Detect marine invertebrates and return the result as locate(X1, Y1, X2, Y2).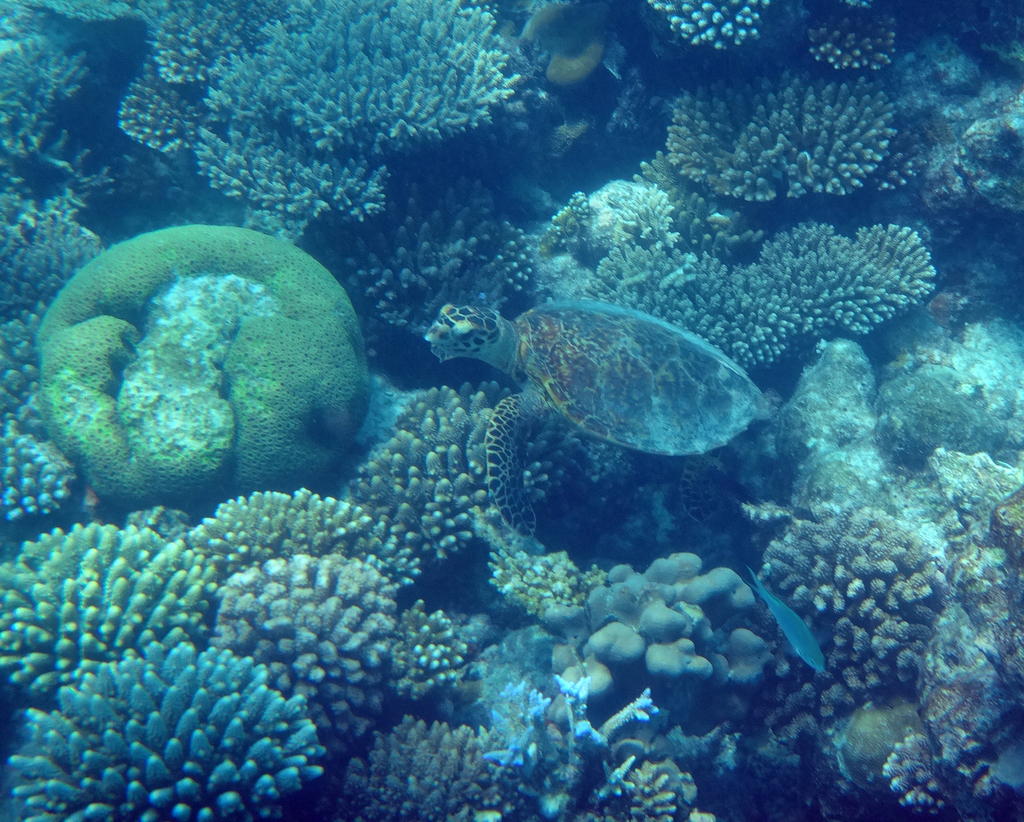
locate(12, 640, 344, 821).
